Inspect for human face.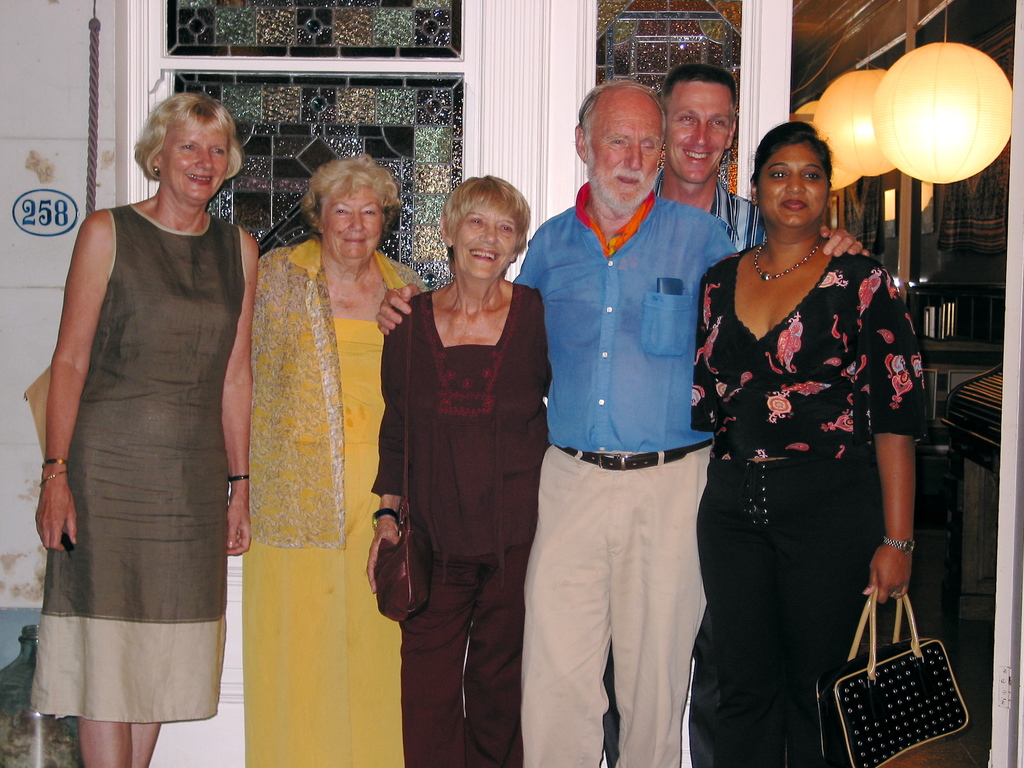
Inspection: x1=452, y1=196, x2=516, y2=281.
